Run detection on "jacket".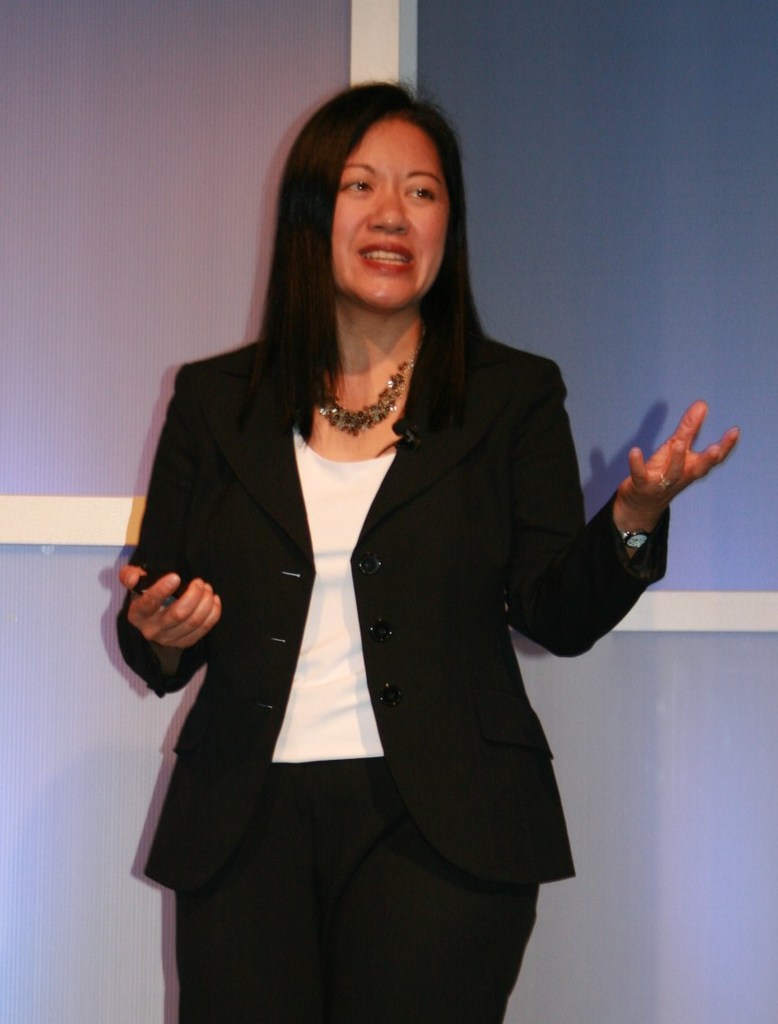
Result: (76,327,618,877).
